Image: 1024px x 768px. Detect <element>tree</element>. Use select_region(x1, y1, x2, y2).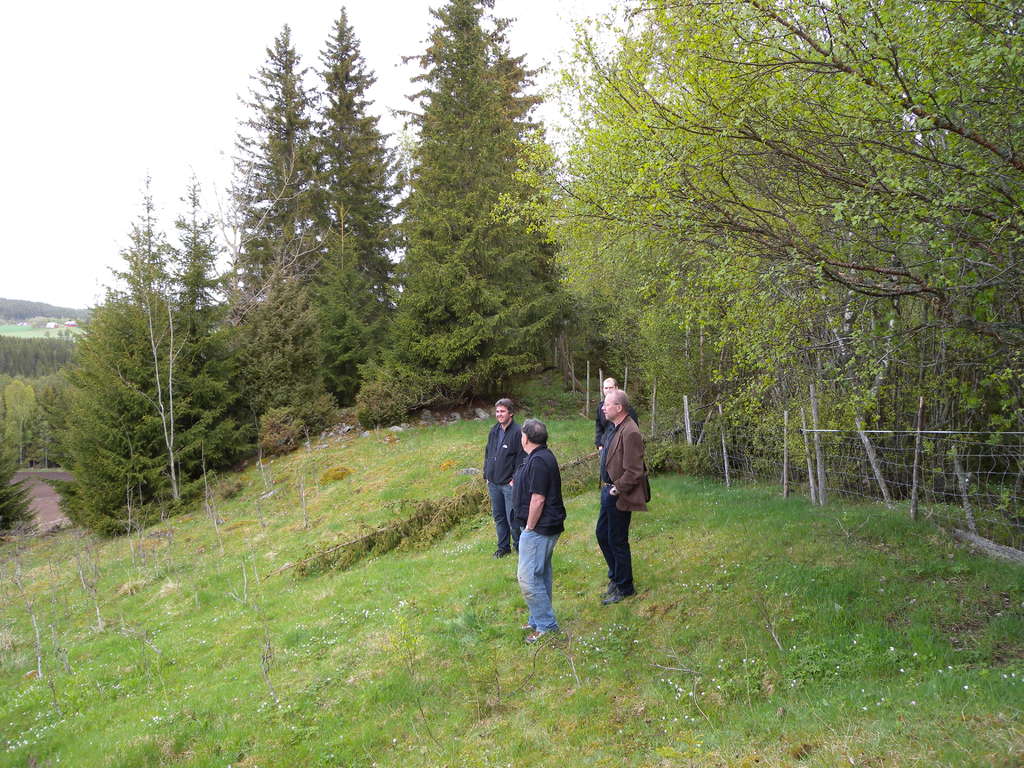
select_region(166, 185, 223, 331).
